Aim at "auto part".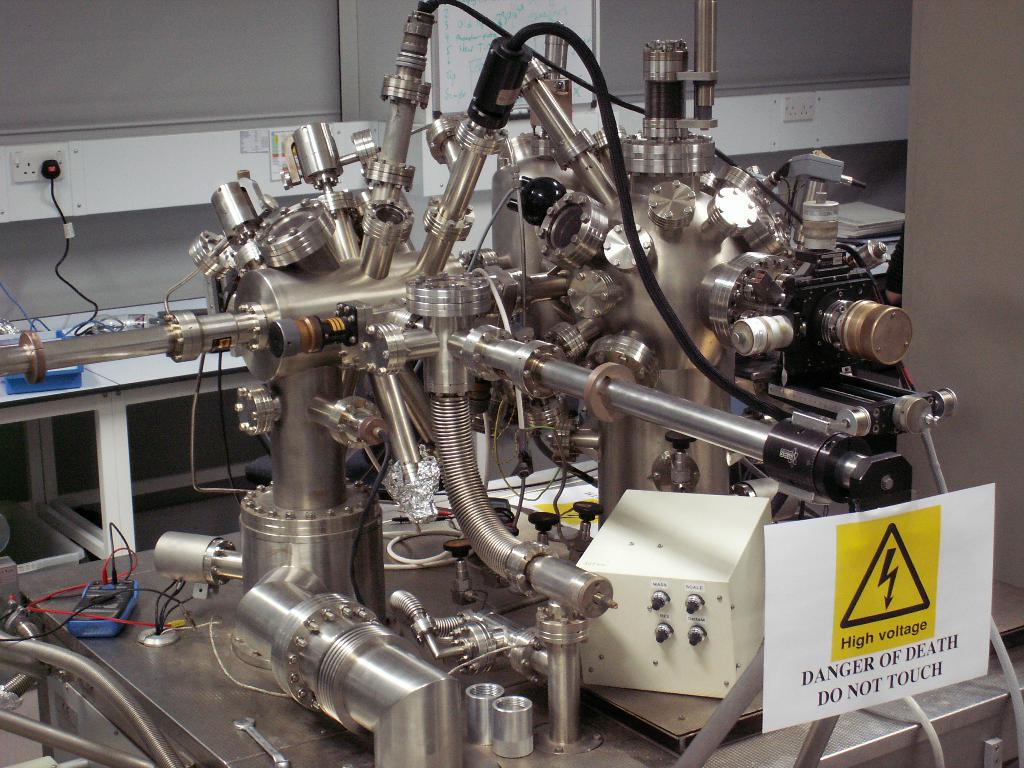
Aimed at x1=0, y1=0, x2=996, y2=767.
